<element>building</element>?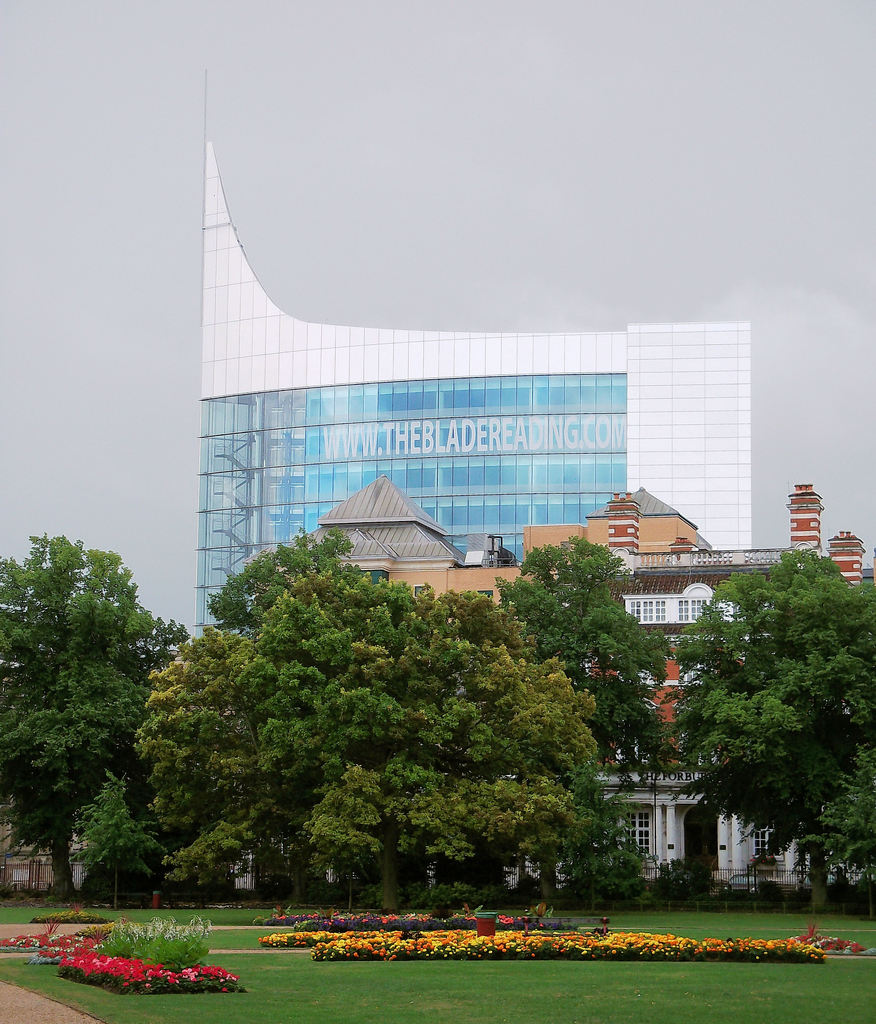
<bbox>601, 492, 868, 891</bbox>
